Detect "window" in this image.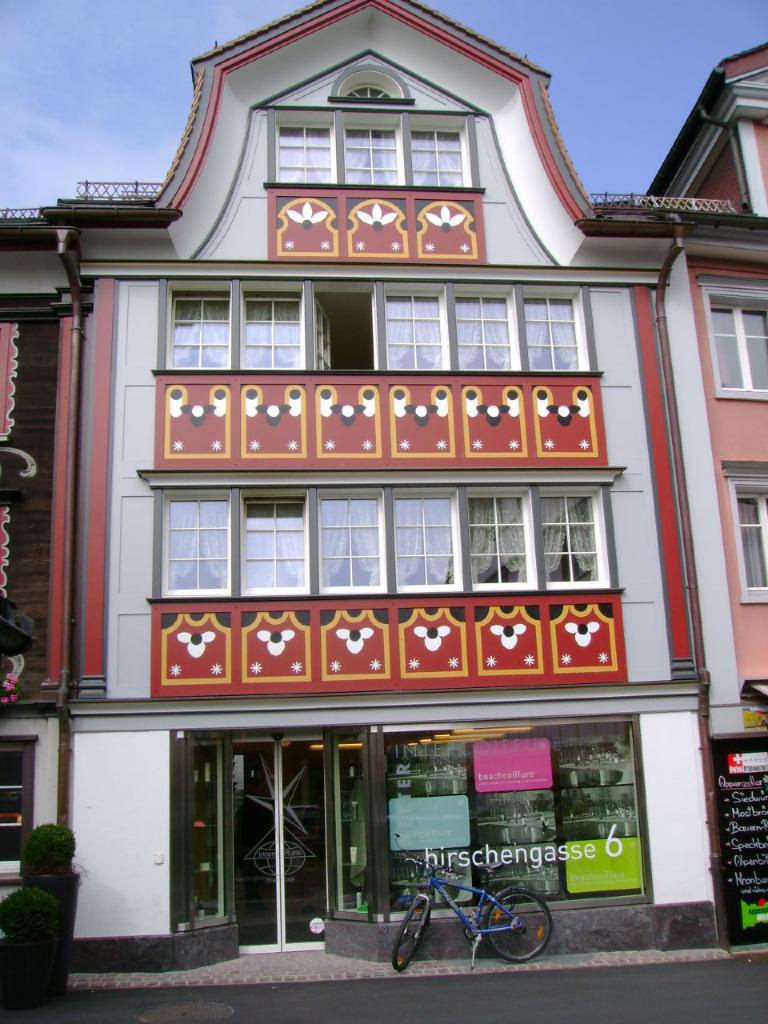
Detection: {"x1": 537, "y1": 498, "x2": 605, "y2": 587}.
